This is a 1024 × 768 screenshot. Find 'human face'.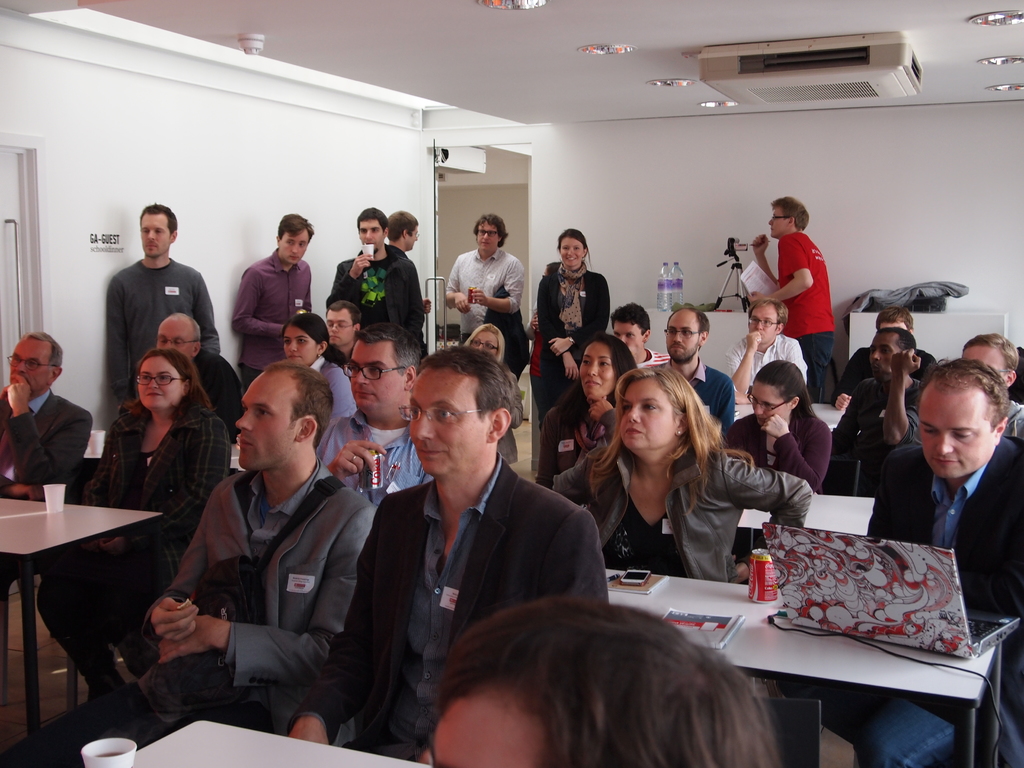
Bounding box: x1=769 y1=209 x2=789 y2=241.
